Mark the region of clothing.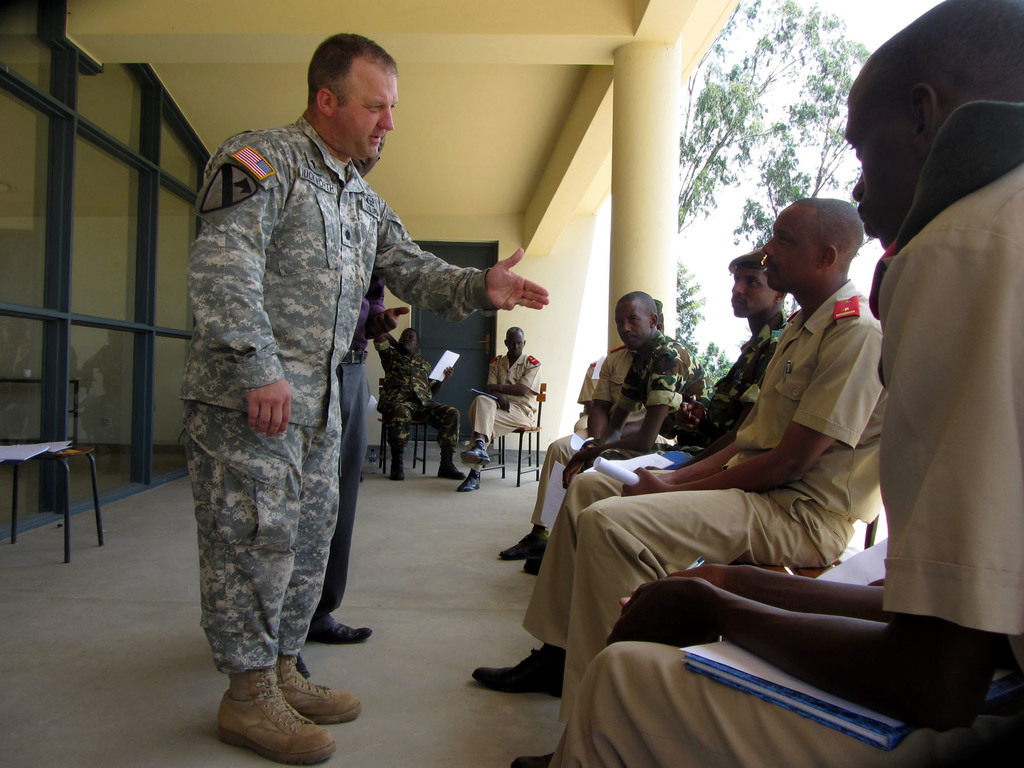
Region: <region>380, 353, 460, 436</region>.
